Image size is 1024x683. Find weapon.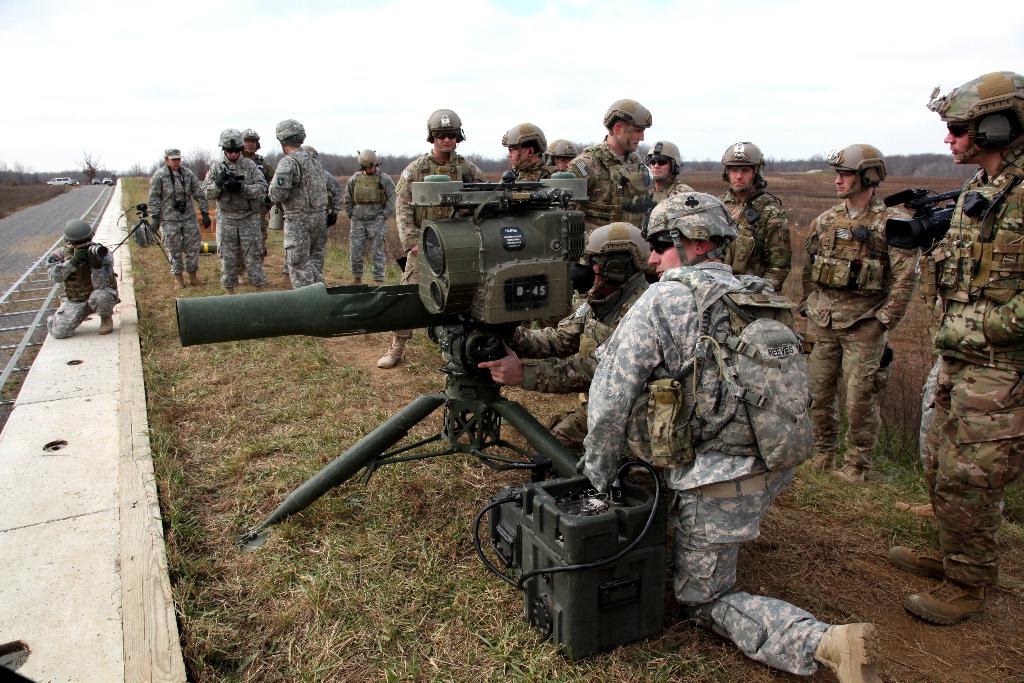
x1=175 y1=176 x2=586 y2=539.
